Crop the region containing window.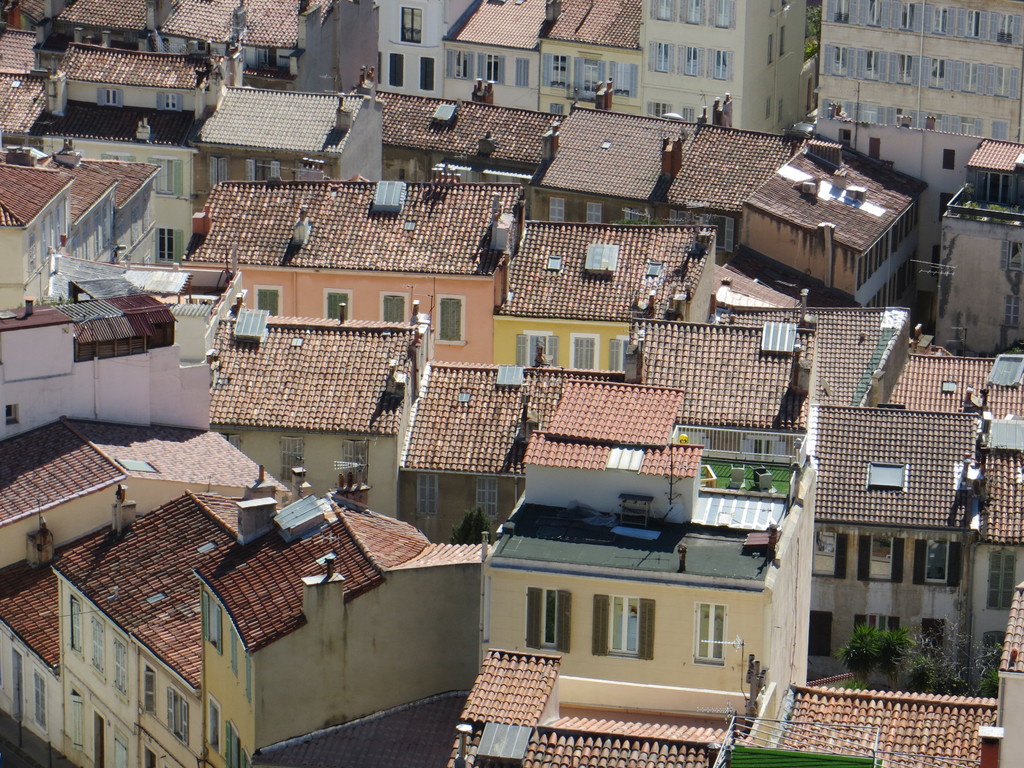
Crop region: detection(226, 722, 250, 767).
